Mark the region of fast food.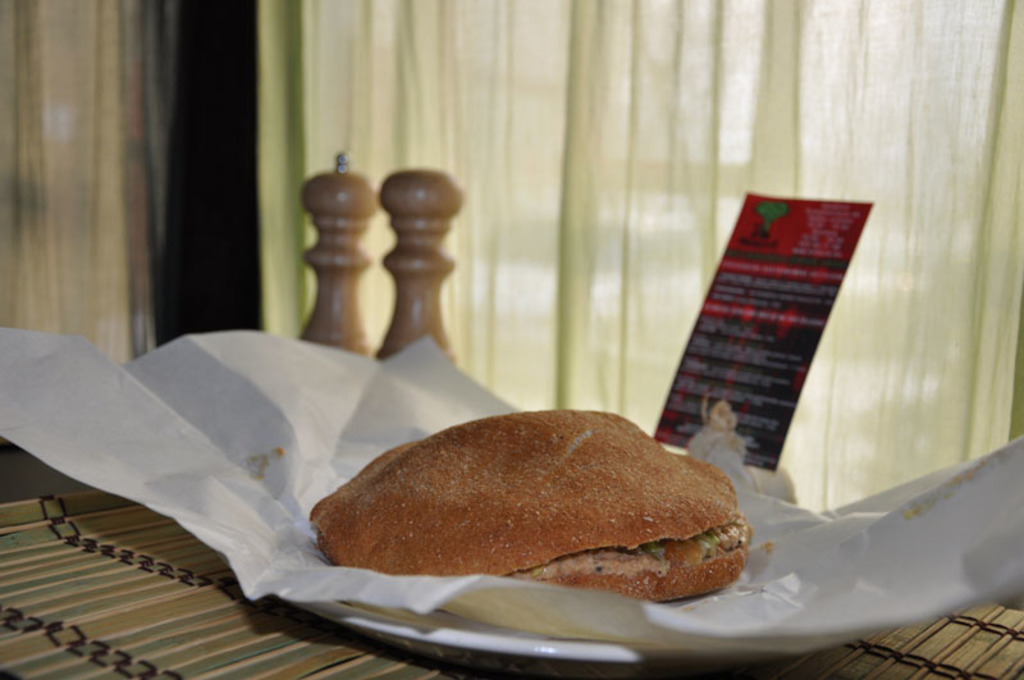
Region: bbox=[294, 415, 736, 610].
